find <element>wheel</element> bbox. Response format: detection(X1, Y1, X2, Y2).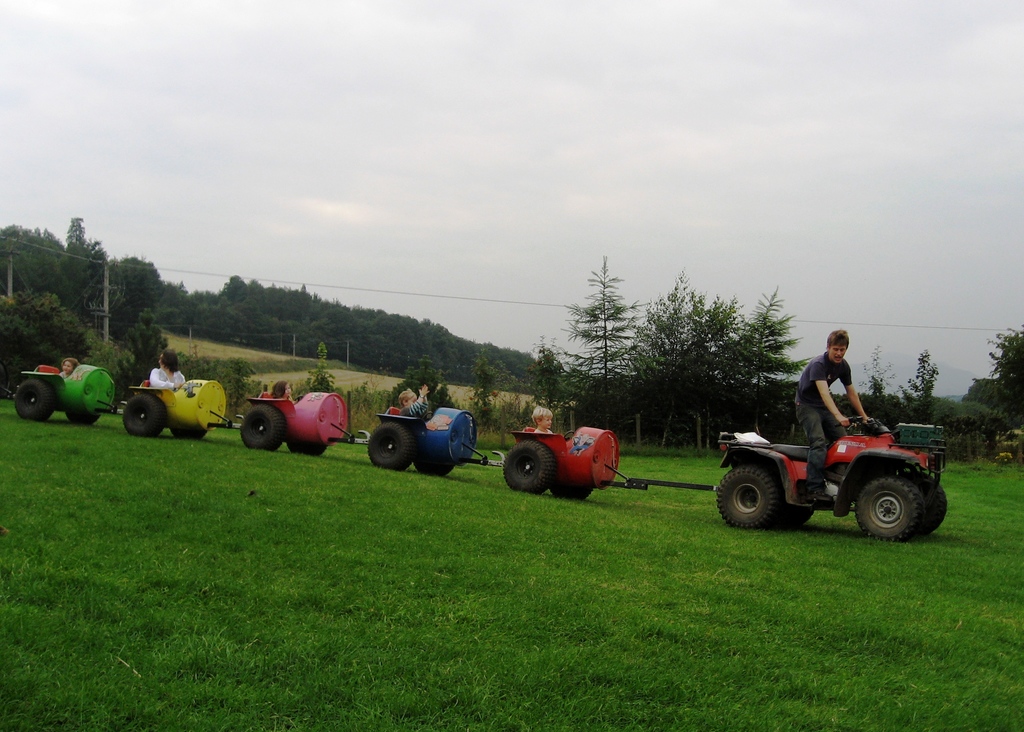
detection(717, 468, 763, 530).
